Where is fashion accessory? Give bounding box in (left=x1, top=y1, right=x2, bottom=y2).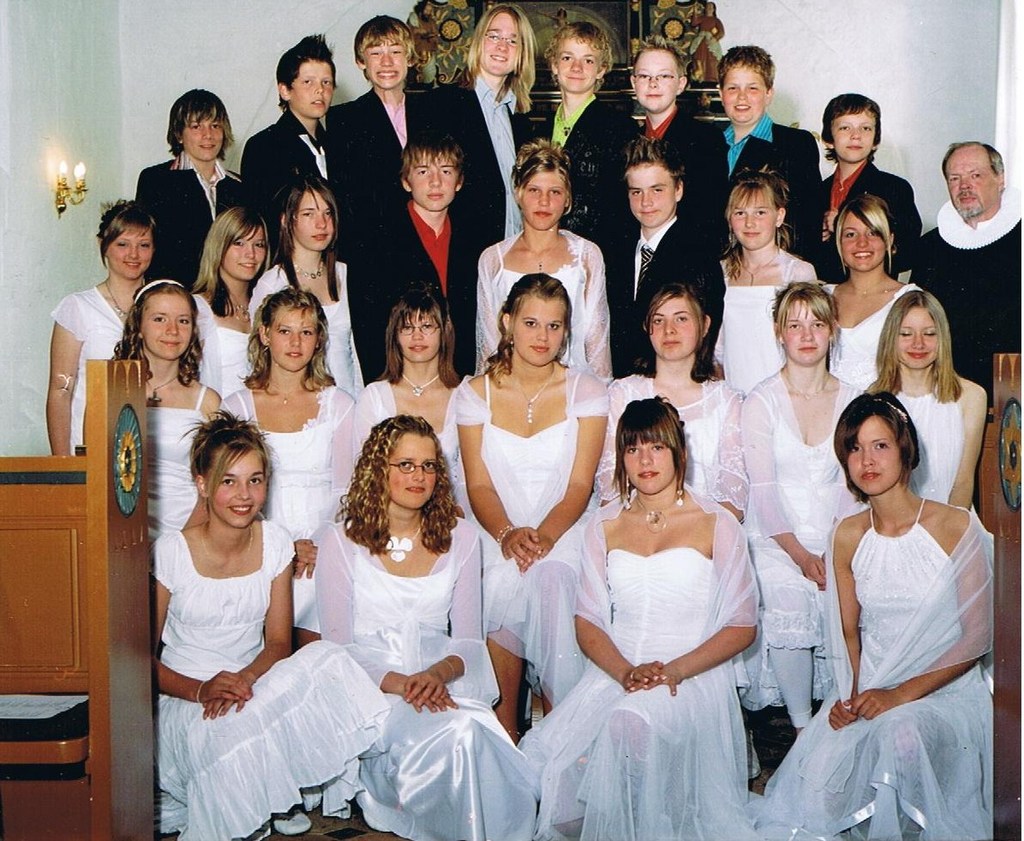
(left=108, top=279, right=142, bottom=321).
